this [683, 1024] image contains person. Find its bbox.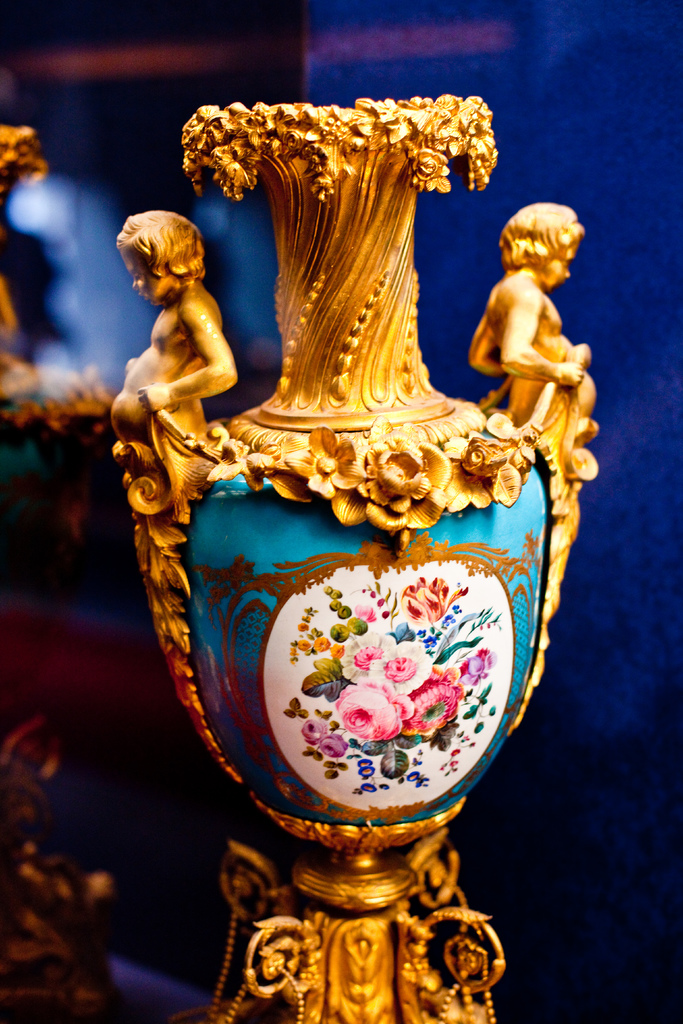
x1=462 y1=161 x2=611 y2=547.
